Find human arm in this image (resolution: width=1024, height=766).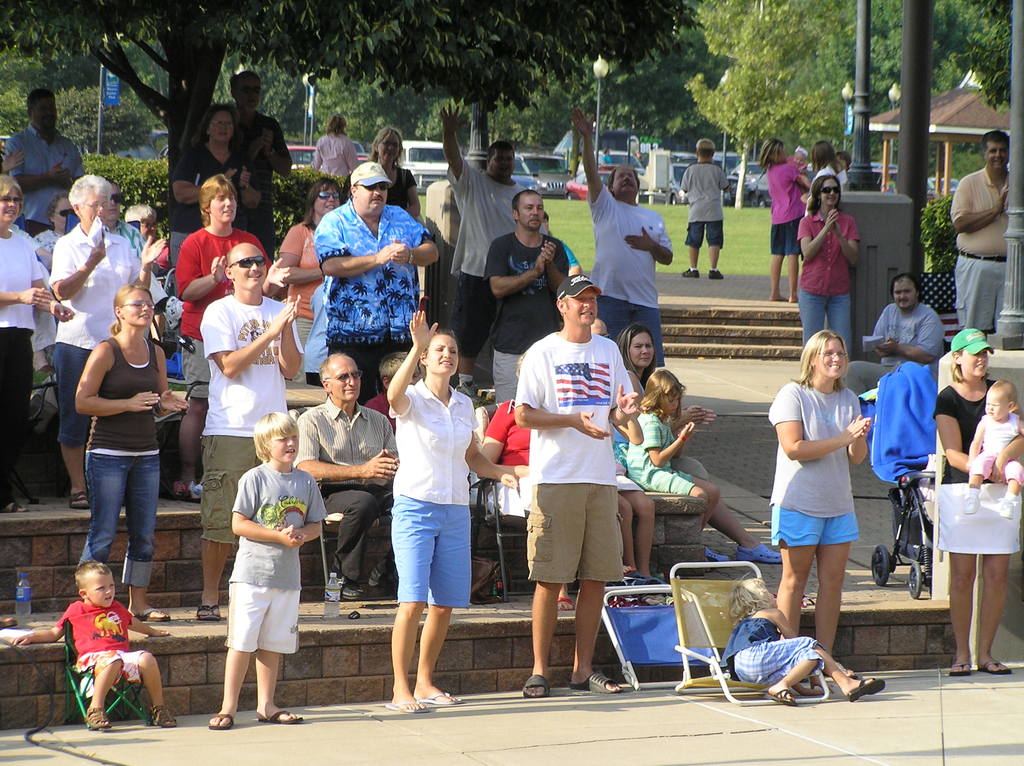
275, 478, 324, 549.
